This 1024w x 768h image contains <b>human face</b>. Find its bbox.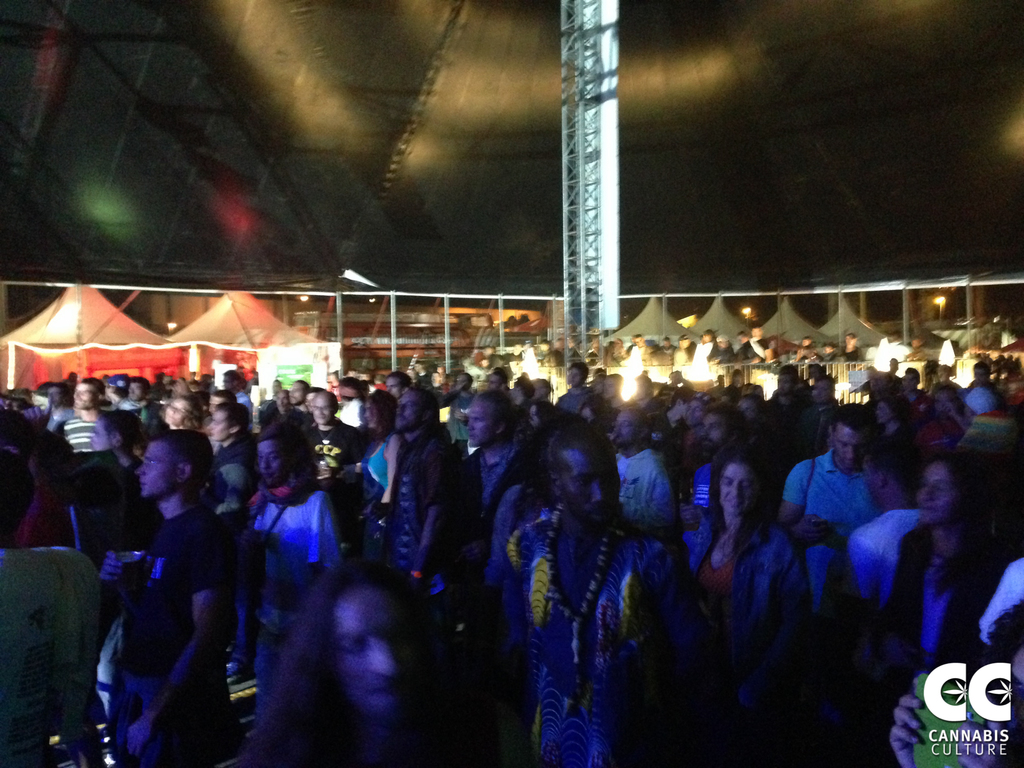
bbox=[364, 399, 374, 426].
